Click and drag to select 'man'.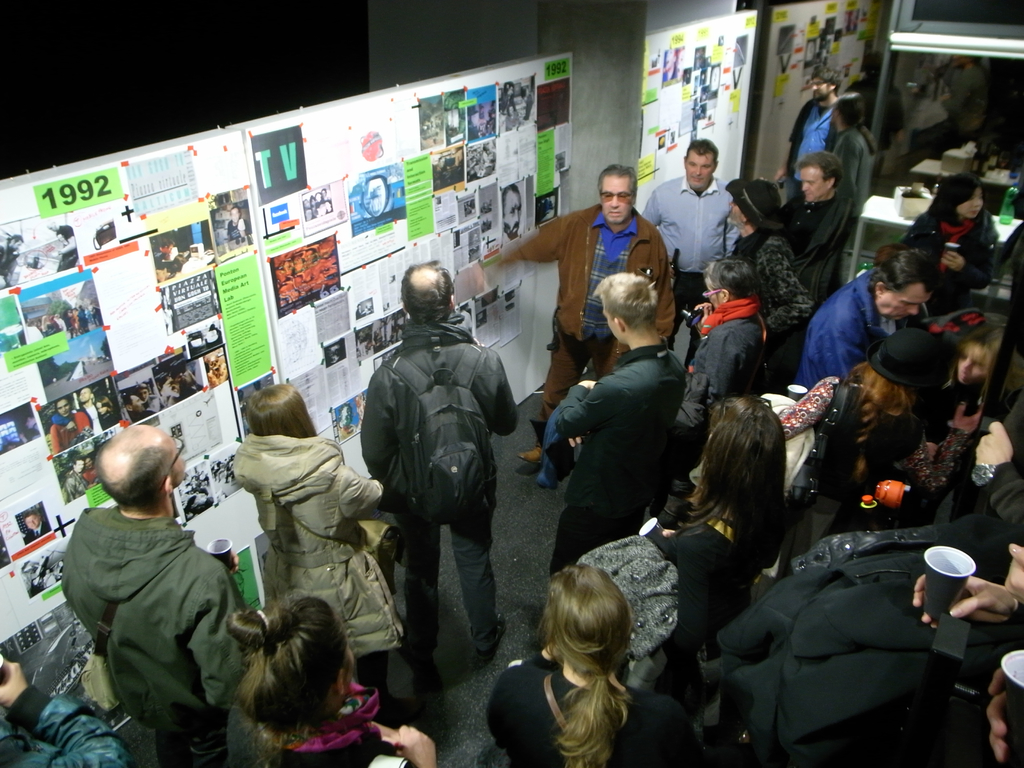
Selection: 503/184/529/236.
